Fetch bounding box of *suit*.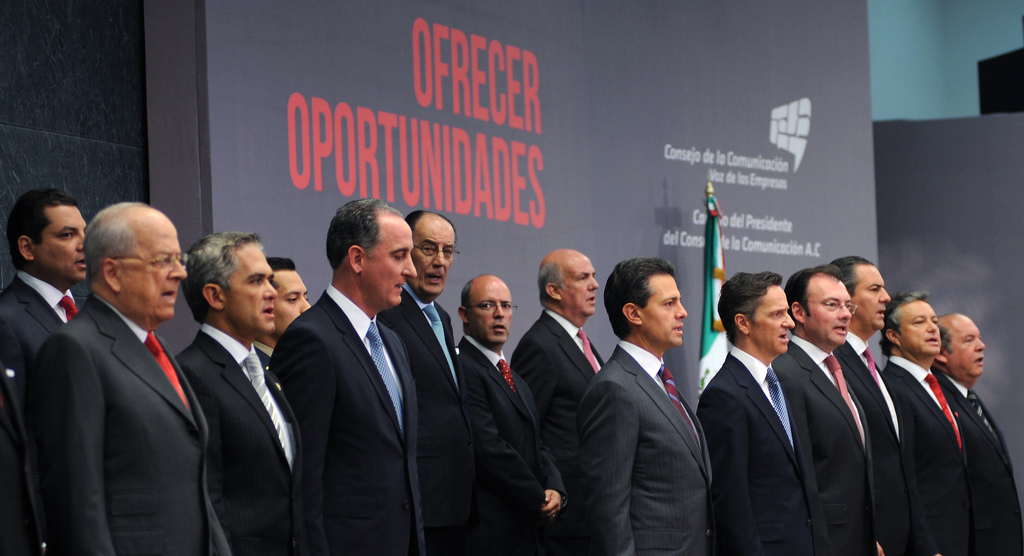
Bbox: Rect(940, 374, 1023, 555).
